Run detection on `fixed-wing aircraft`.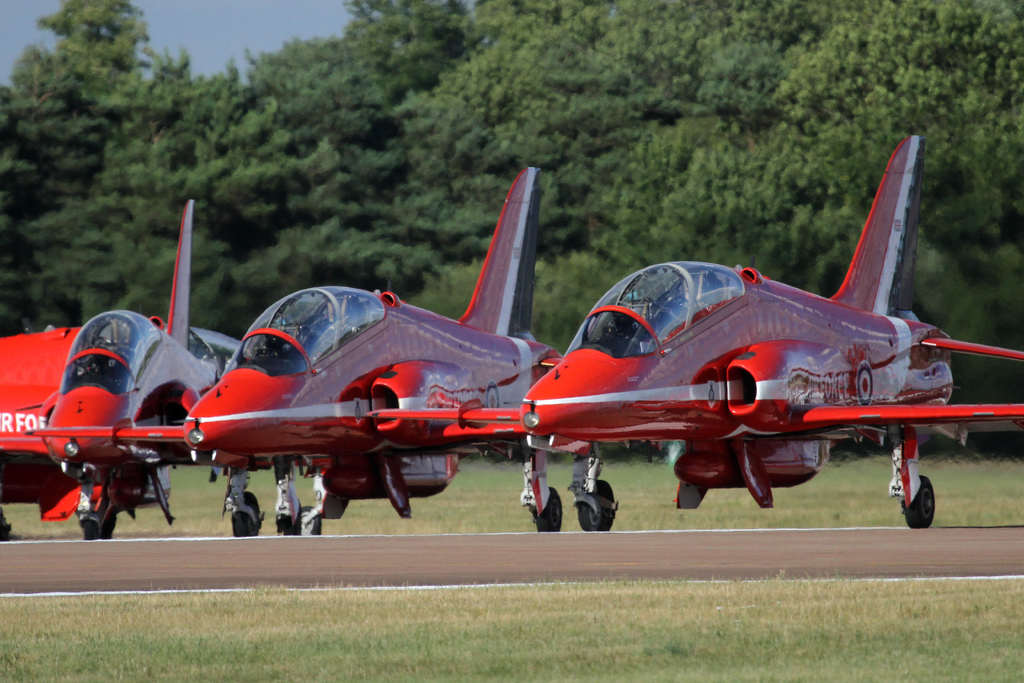
Result: (0, 201, 250, 537).
